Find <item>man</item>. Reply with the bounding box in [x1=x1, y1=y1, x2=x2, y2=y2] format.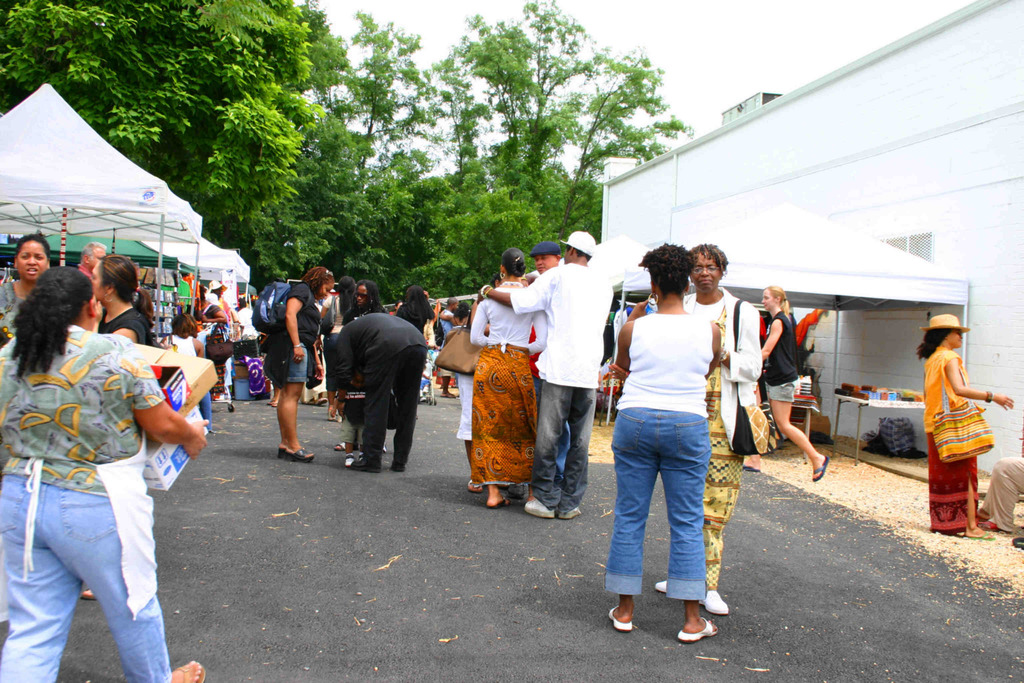
[x1=324, y1=289, x2=433, y2=478].
